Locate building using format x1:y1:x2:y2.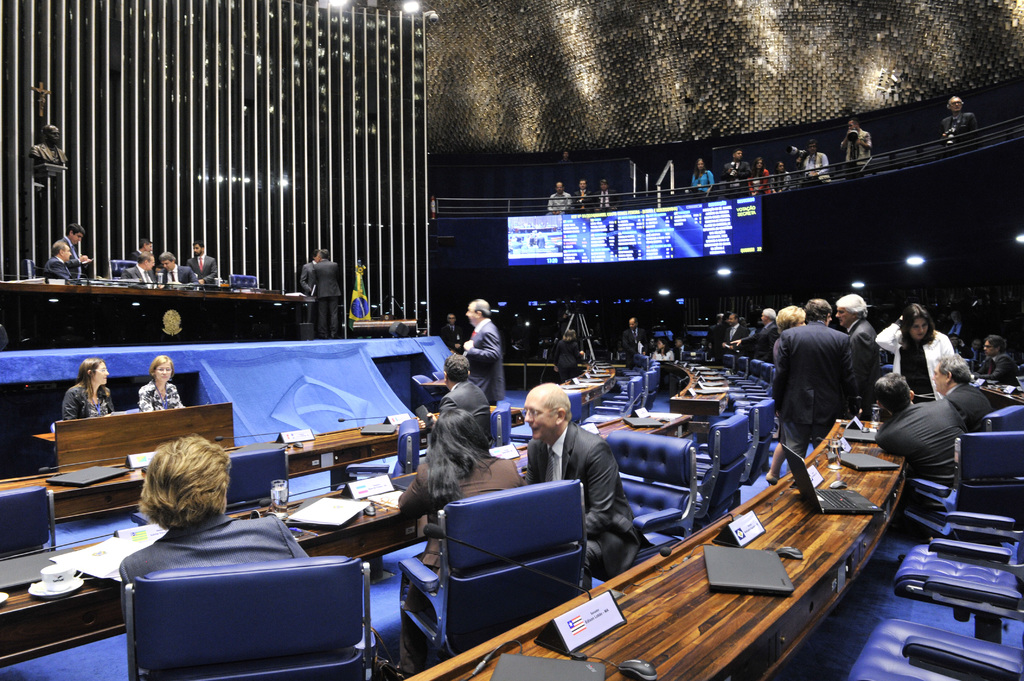
5:0:1023:680.
